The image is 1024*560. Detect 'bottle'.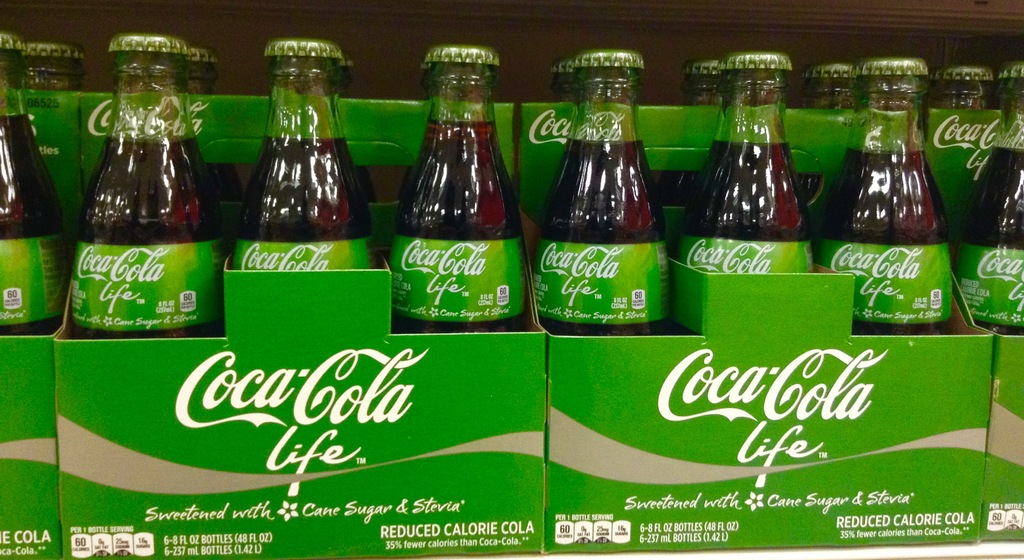
Detection: bbox=(687, 58, 726, 107).
